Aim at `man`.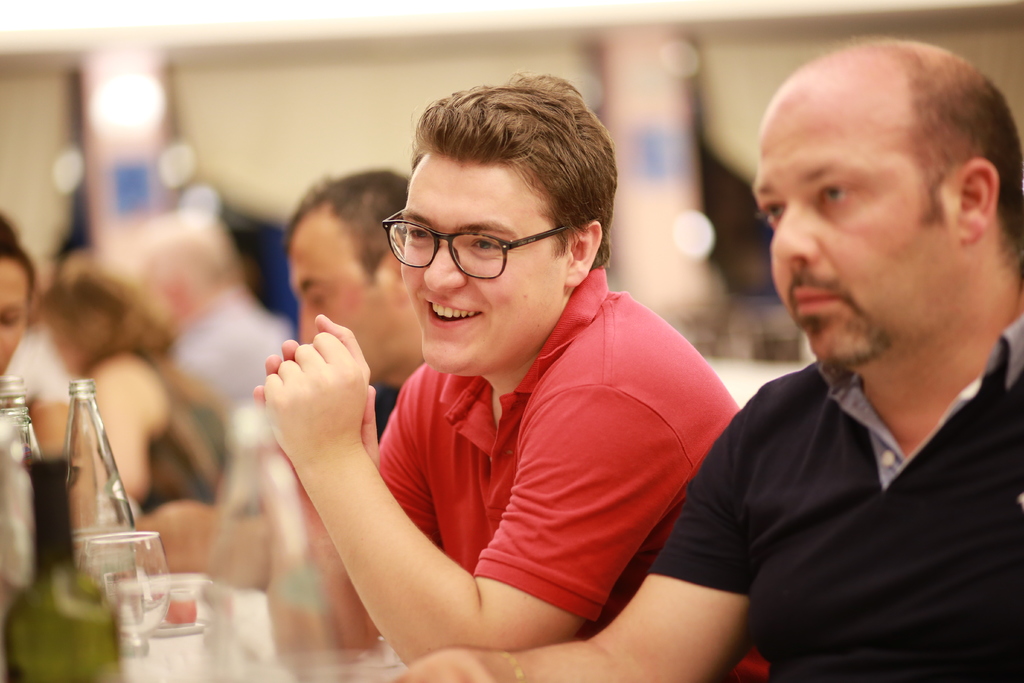
Aimed at {"x1": 250, "y1": 68, "x2": 770, "y2": 682}.
